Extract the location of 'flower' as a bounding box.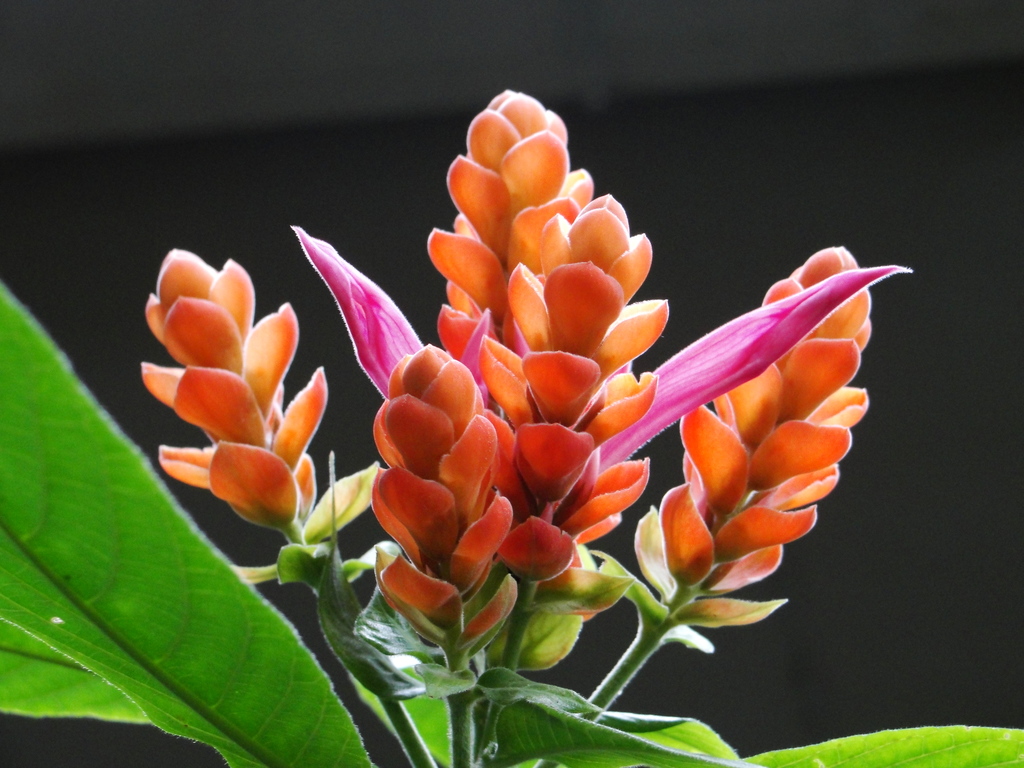
634,241,874,634.
